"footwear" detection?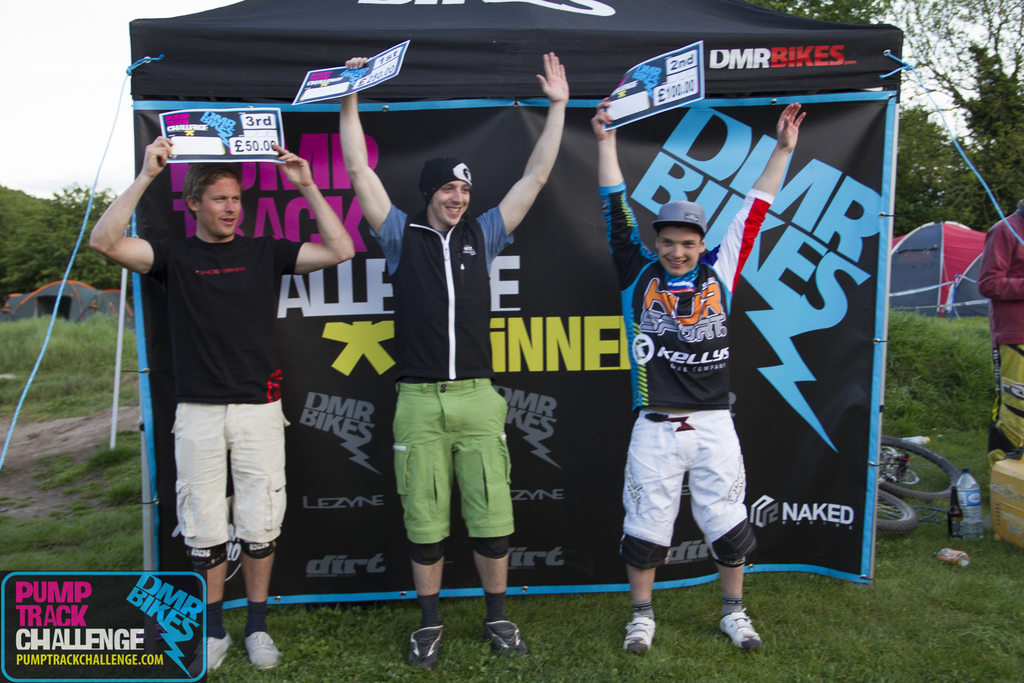
(x1=620, y1=618, x2=658, y2=654)
